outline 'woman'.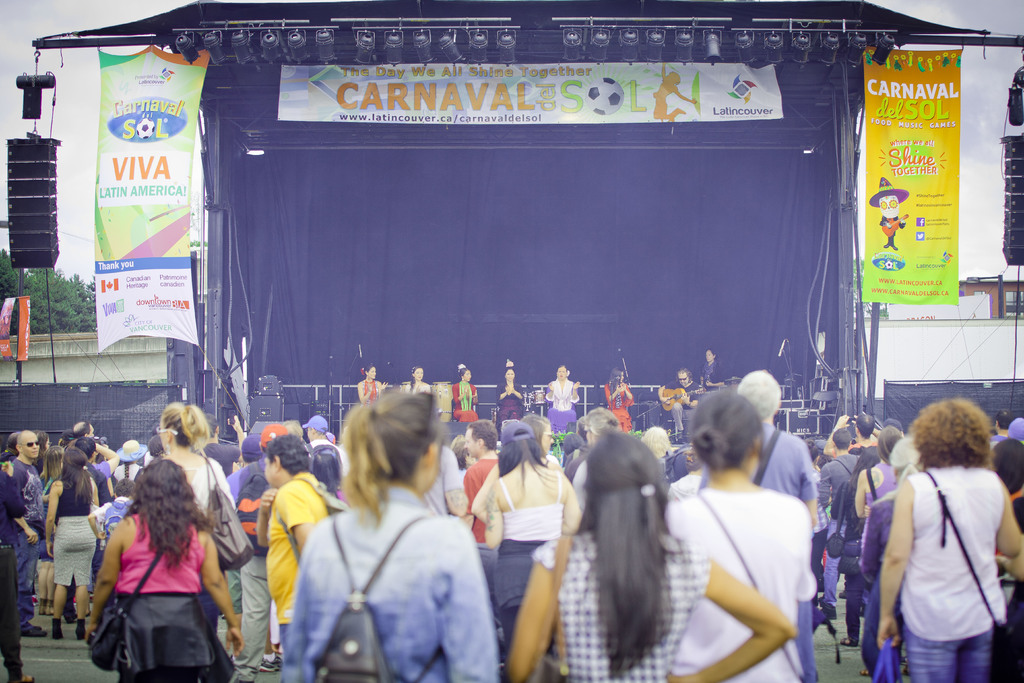
Outline: x1=484, y1=420, x2=581, y2=655.
